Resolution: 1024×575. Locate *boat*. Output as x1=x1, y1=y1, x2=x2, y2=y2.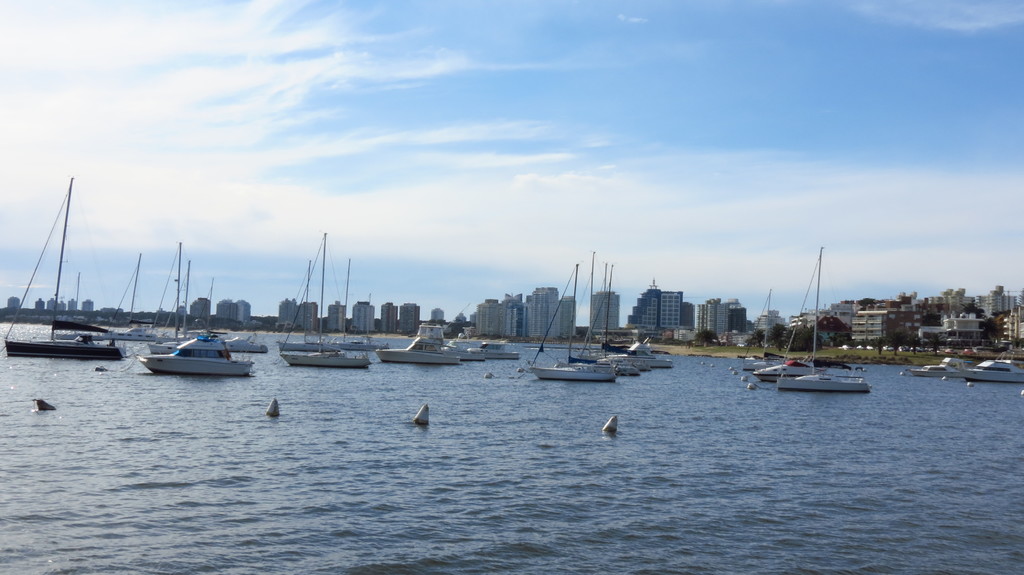
x1=276, y1=253, x2=337, y2=354.
